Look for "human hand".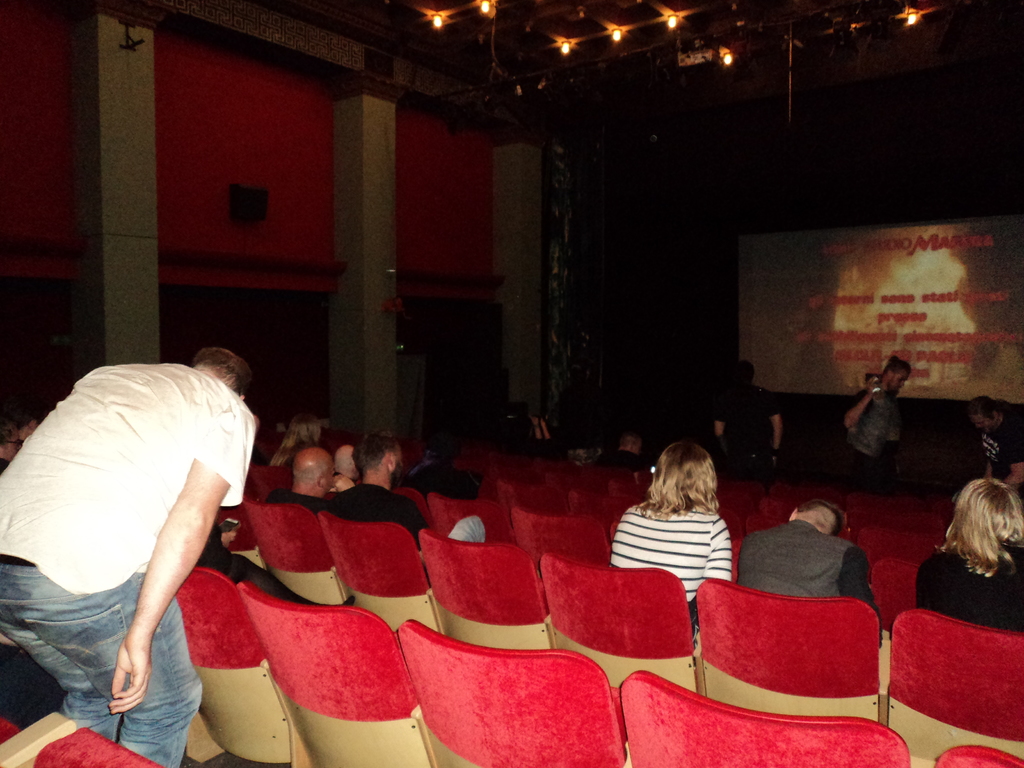
Found: box(103, 632, 157, 715).
